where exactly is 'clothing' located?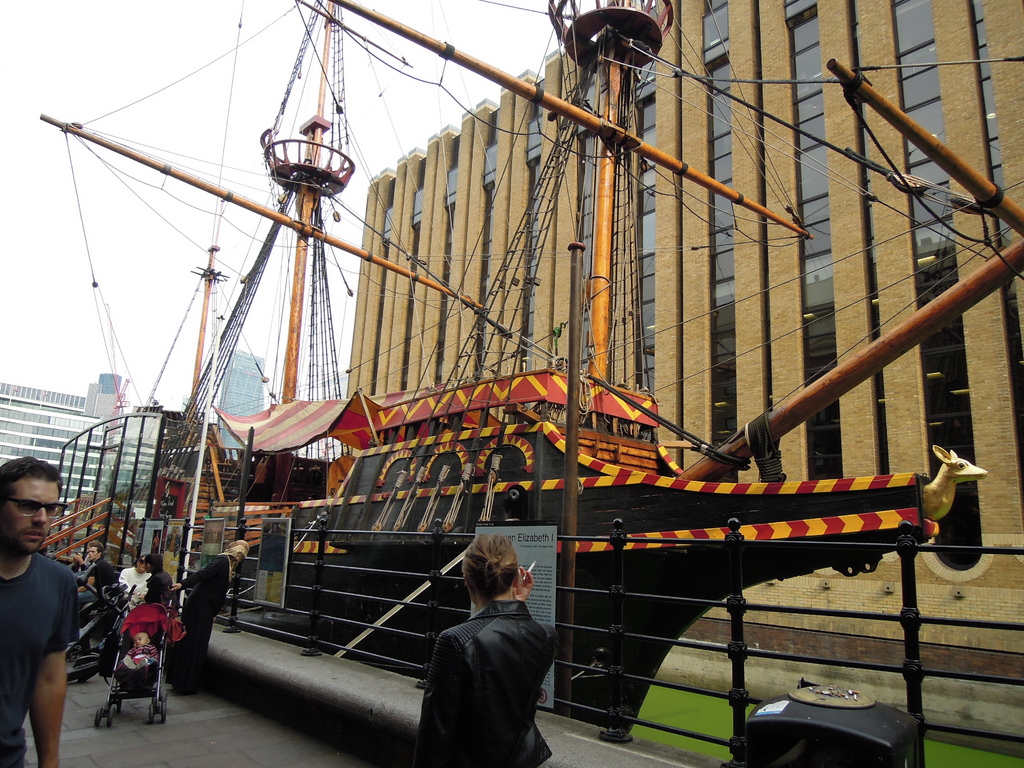
Its bounding box is pyautogui.locateOnScreen(413, 572, 560, 760).
